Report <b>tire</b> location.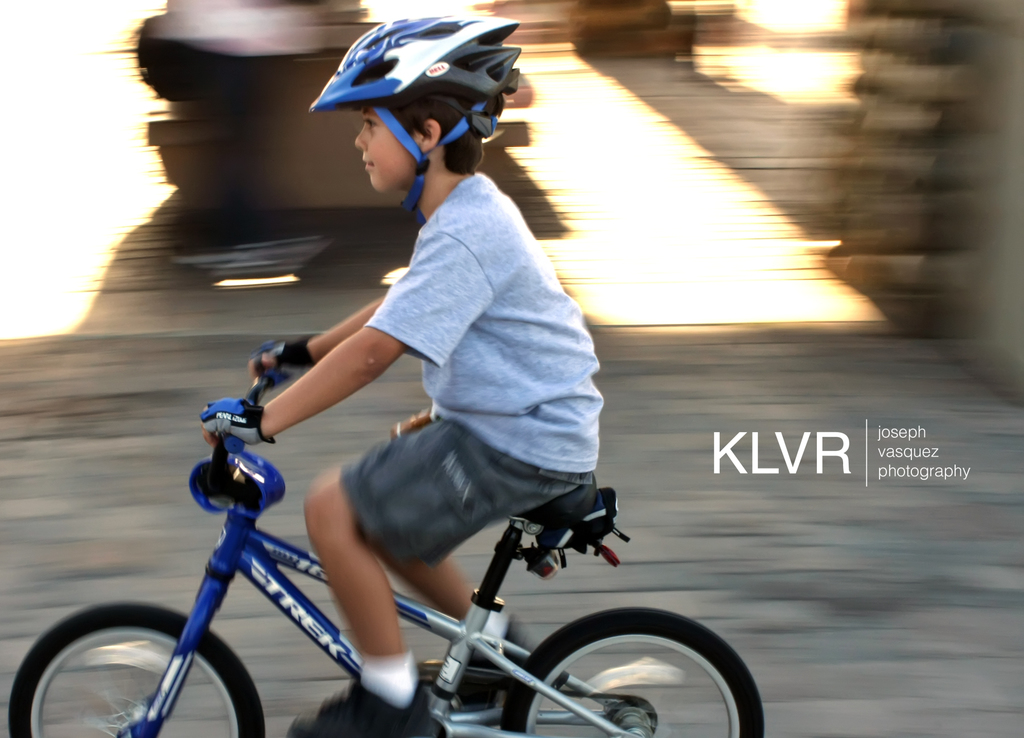
Report: bbox=(527, 600, 744, 727).
